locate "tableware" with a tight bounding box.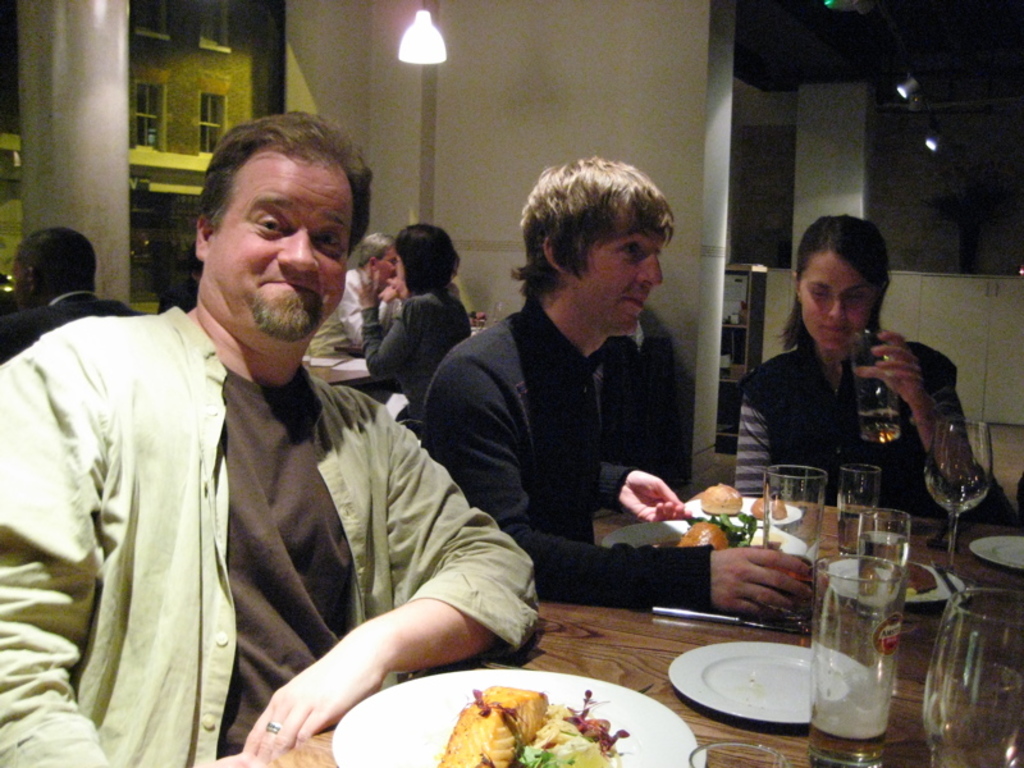
box(760, 466, 823, 576).
